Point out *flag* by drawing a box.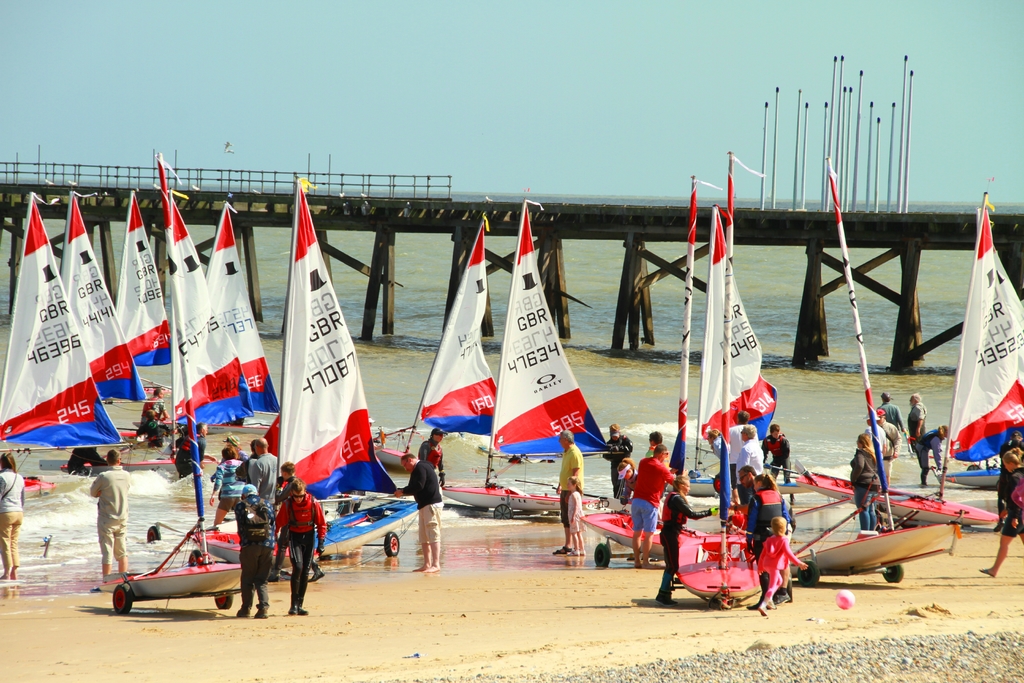
detection(701, 213, 774, 444).
